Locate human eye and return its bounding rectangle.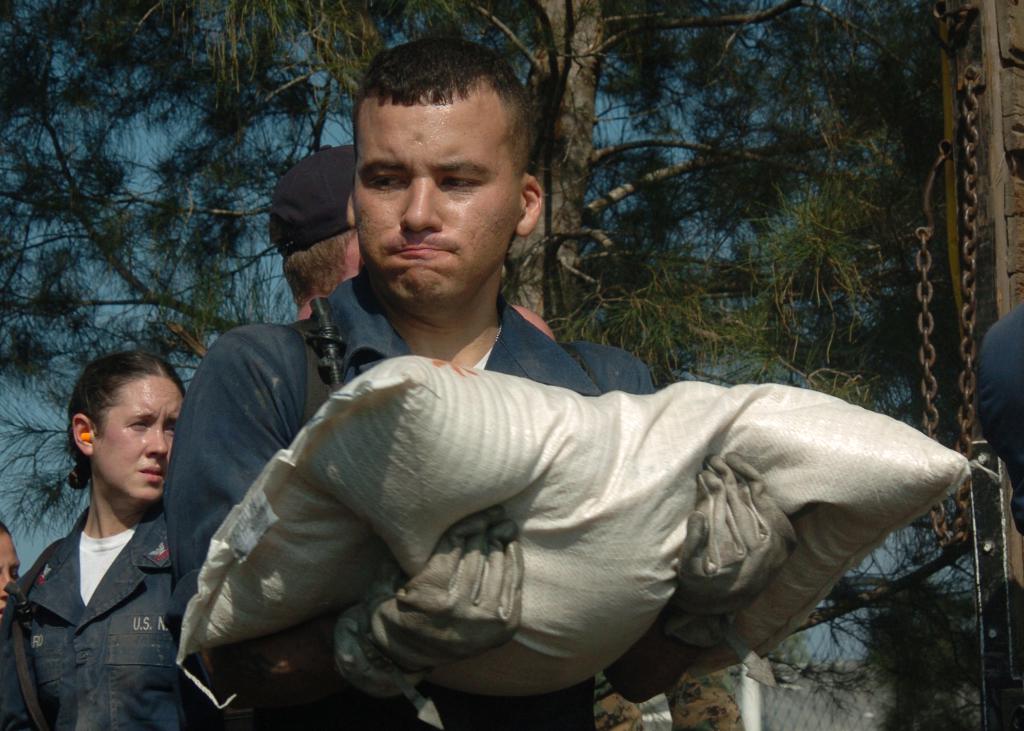
l=164, t=422, r=178, b=437.
